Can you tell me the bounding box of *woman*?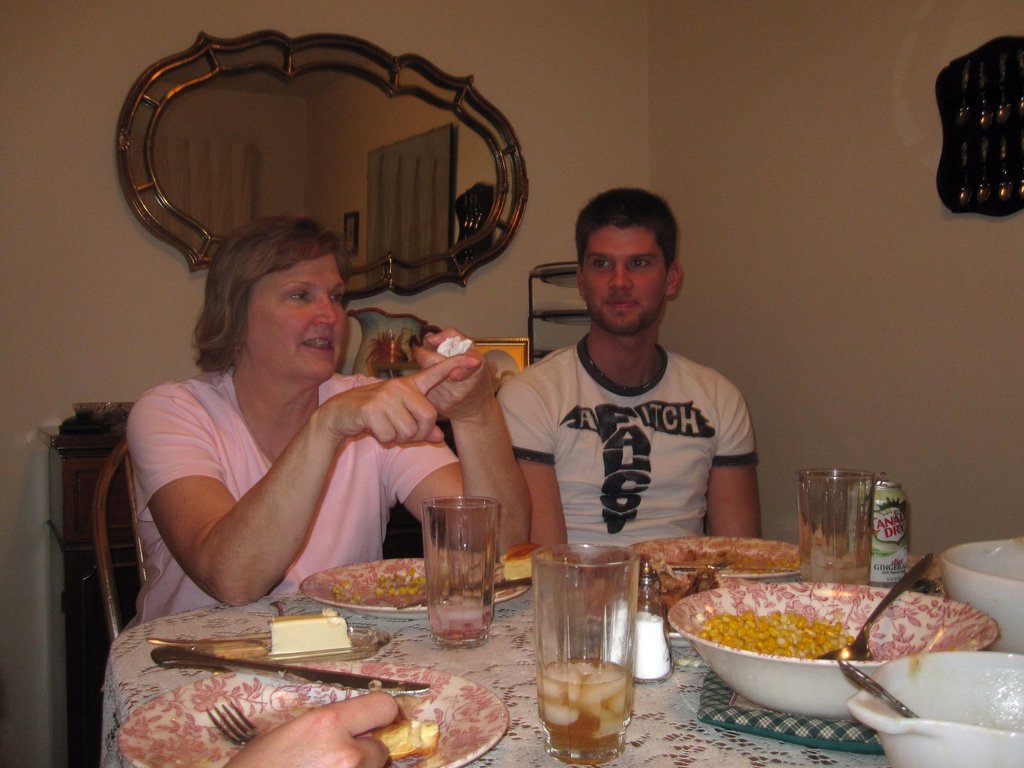
box(119, 202, 543, 628).
